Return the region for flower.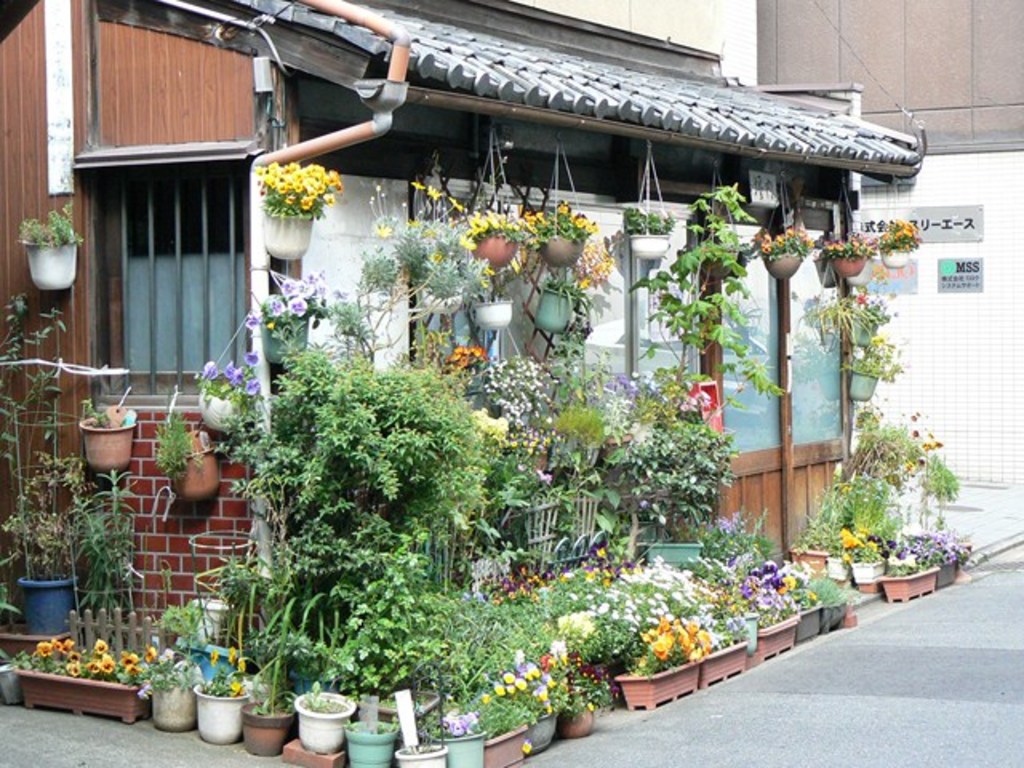
bbox=(499, 670, 515, 680).
